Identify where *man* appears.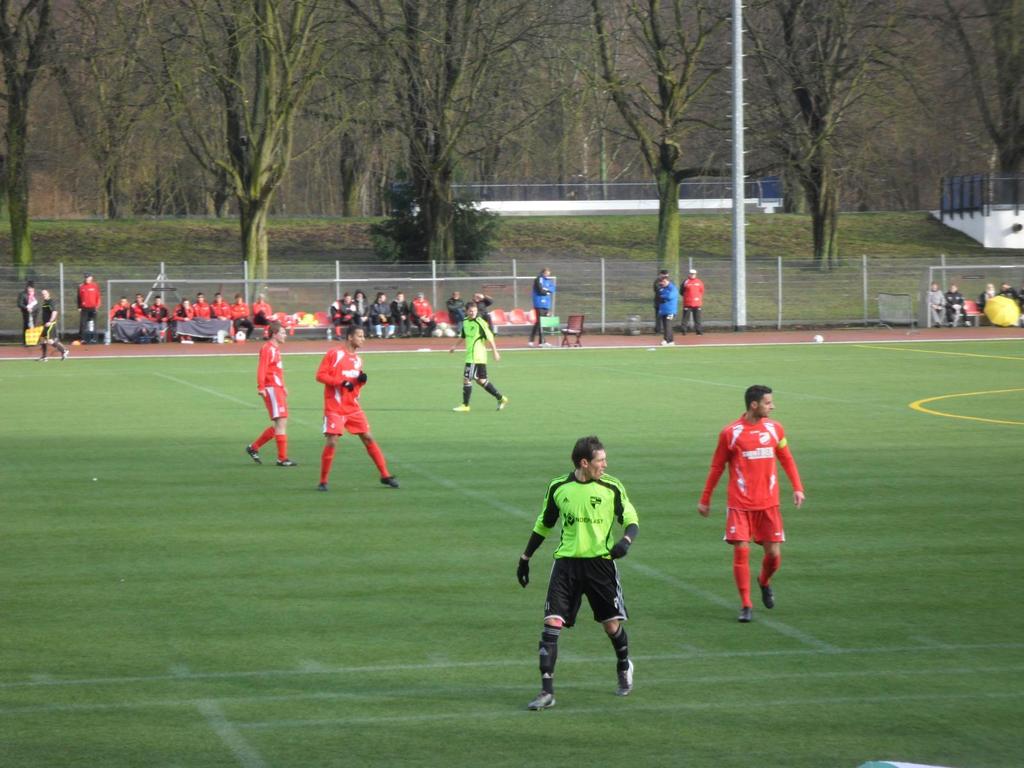
Appears at (left=129, top=287, right=148, bottom=317).
